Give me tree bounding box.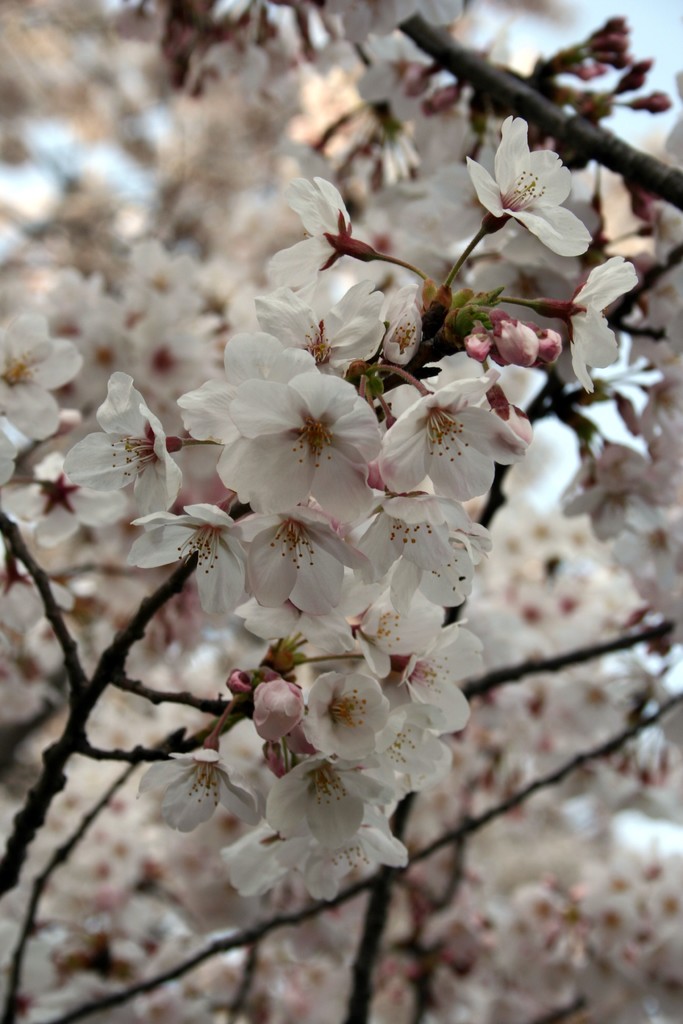
crop(31, 8, 636, 1005).
